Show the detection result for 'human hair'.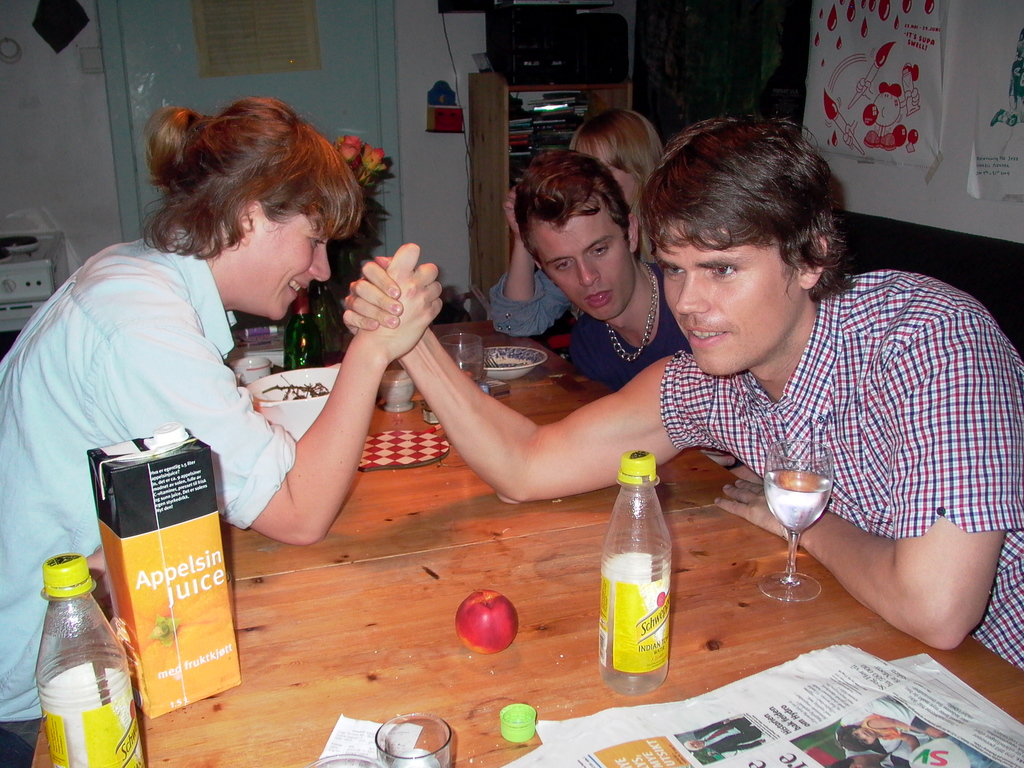
640 107 860 309.
